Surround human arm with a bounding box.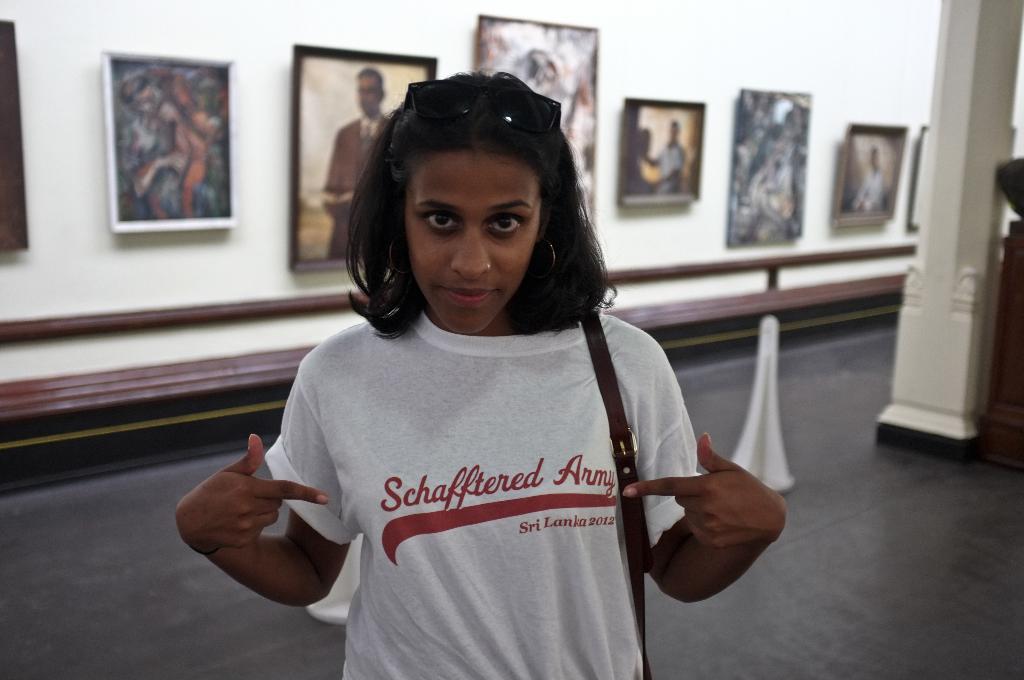
bbox(177, 453, 333, 617).
